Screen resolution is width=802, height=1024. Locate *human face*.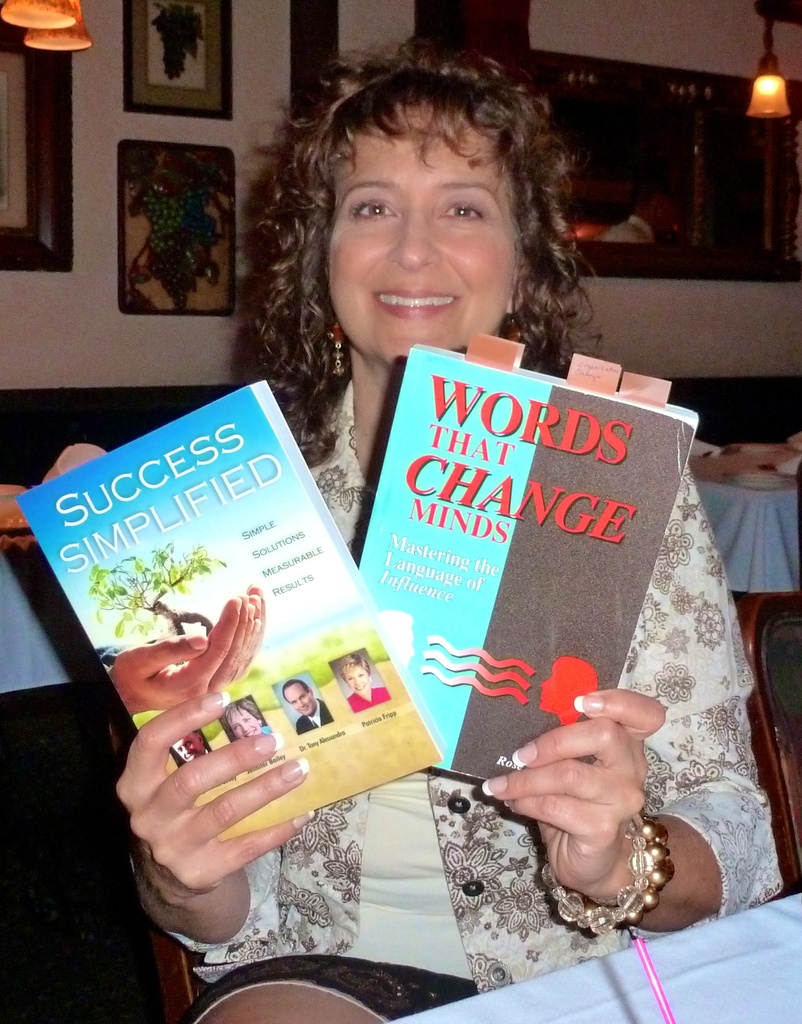
(344, 662, 370, 698).
